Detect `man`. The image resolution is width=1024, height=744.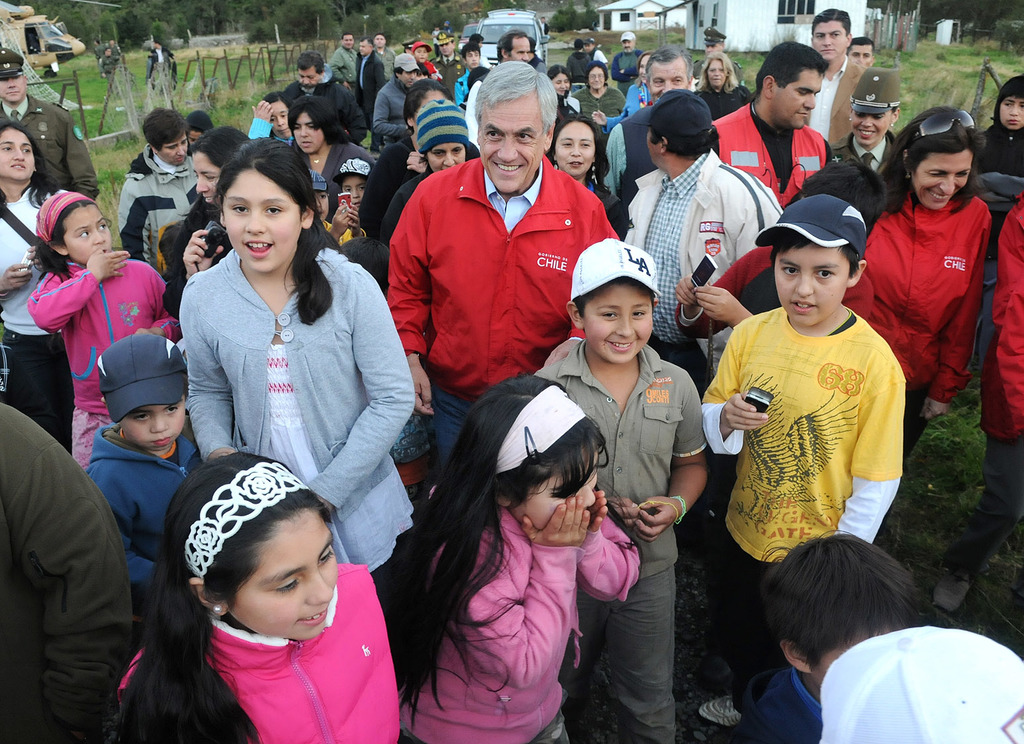
530/40/545/73.
